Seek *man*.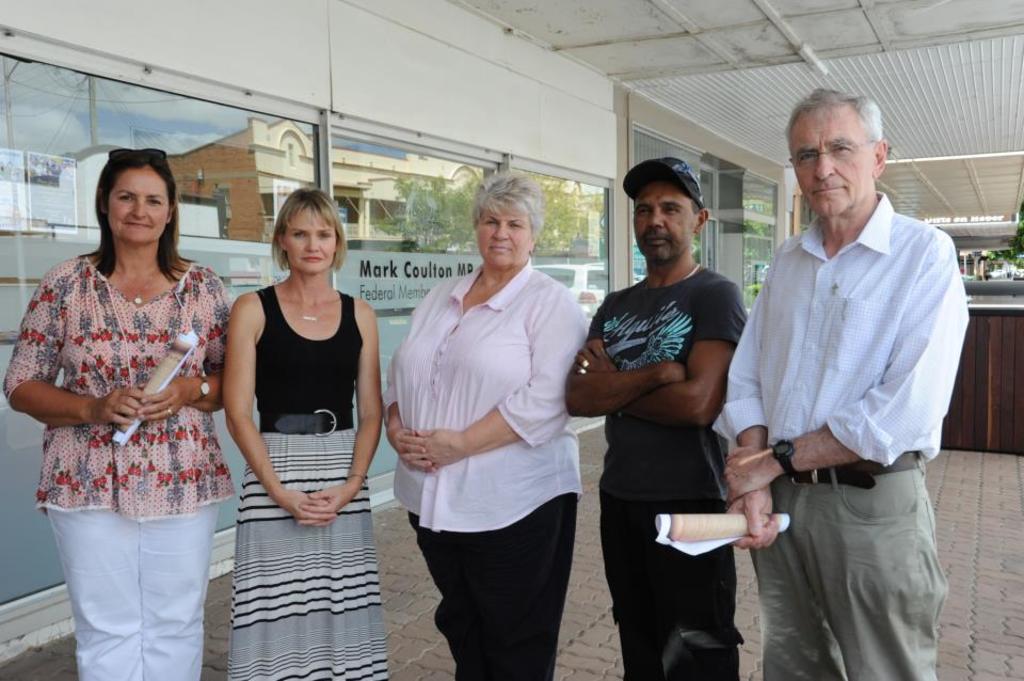
[x1=729, y1=79, x2=976, y2=668].
